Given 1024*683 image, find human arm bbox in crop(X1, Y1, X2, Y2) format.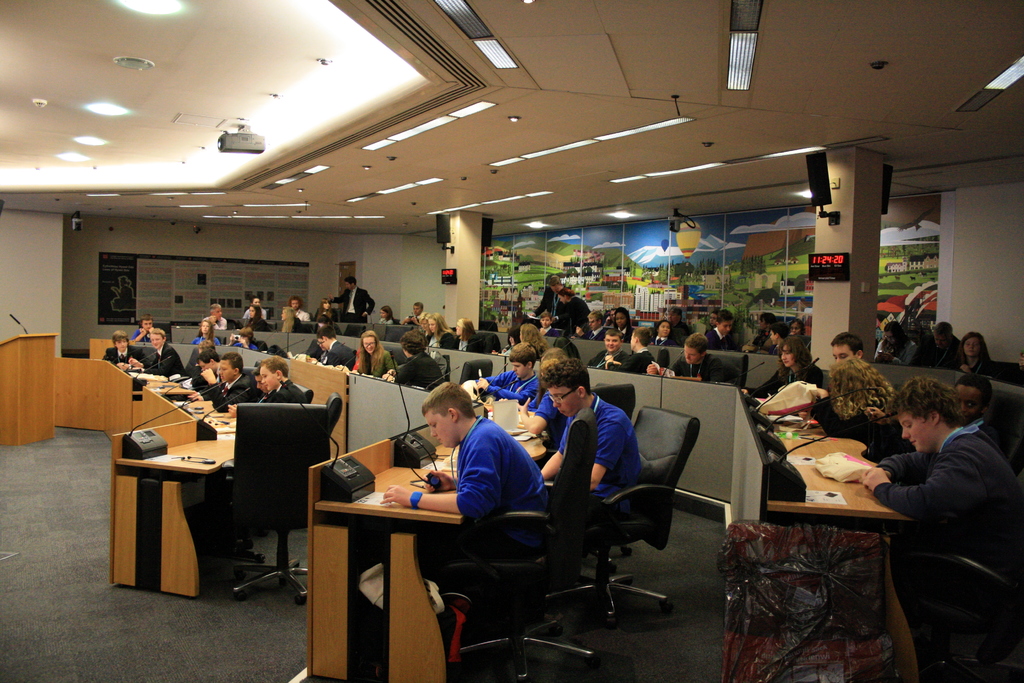
crop(508, 402, 548, 441).
